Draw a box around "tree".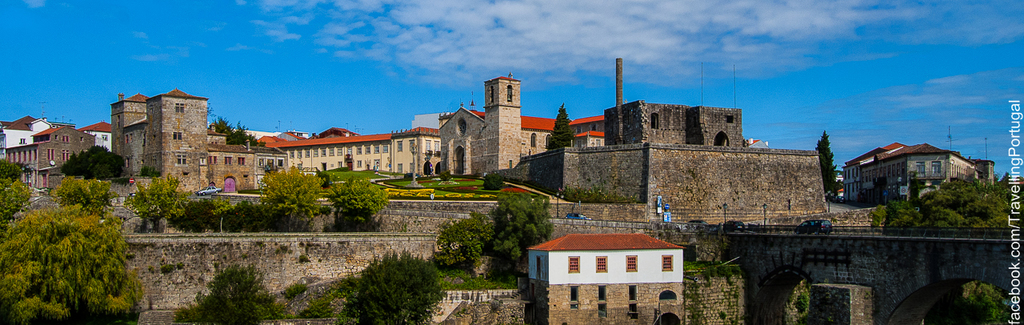
(x1=886, y1=174, x2=1023, y2=231).
